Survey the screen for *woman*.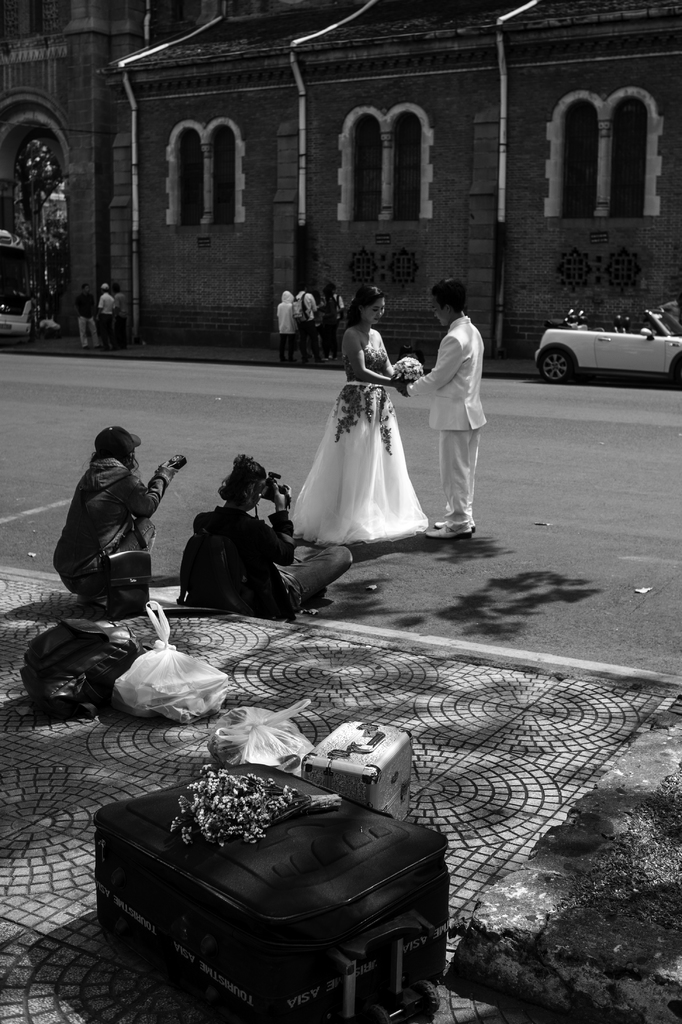
Survey found: 288, 282, 429, 547.
